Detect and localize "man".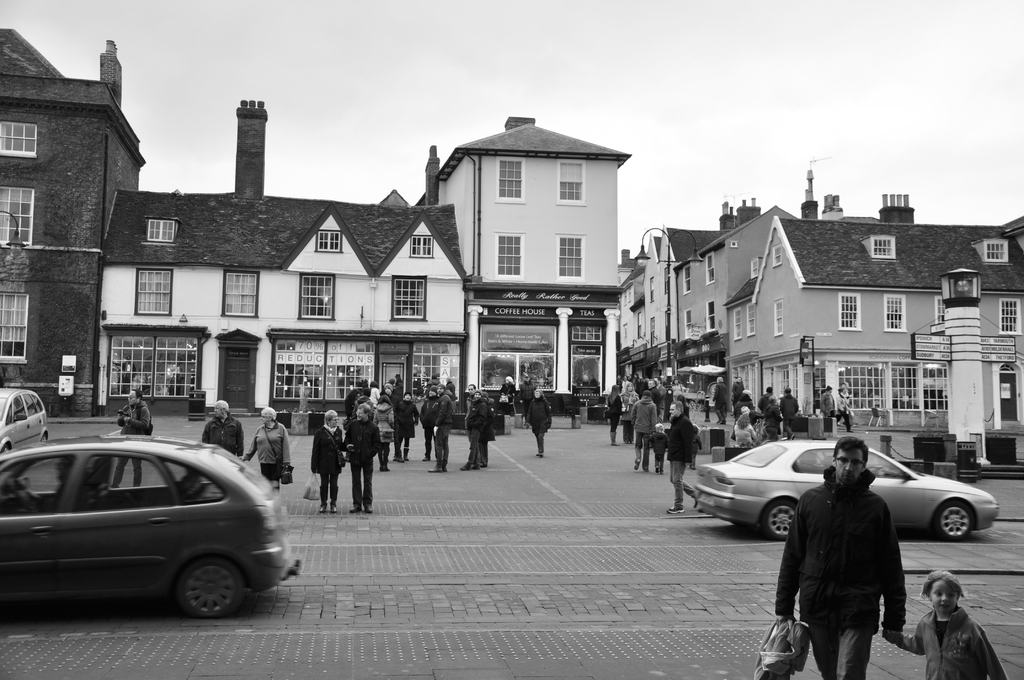
Localized at [left=757, top=386, right=772, bottom=433].
